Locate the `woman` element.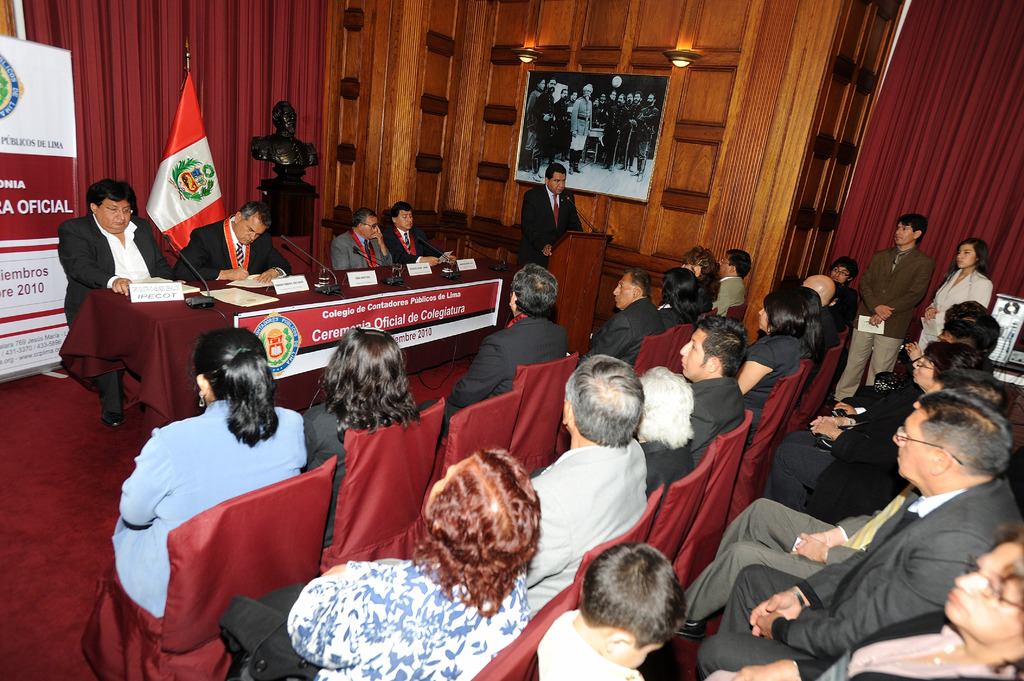
Element bbox: {"left": 767, "top": 342, "right": 989, "bottom": 518}.
